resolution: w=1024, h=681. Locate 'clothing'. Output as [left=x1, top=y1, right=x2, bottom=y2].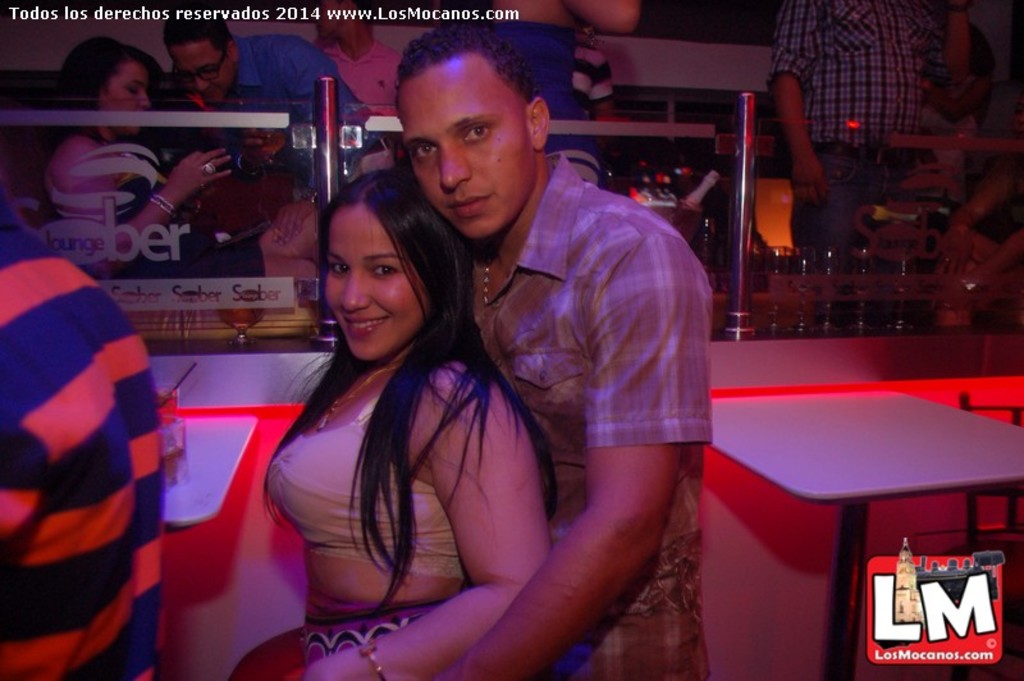
[left=768, top=0, right=950, bottom=246].
